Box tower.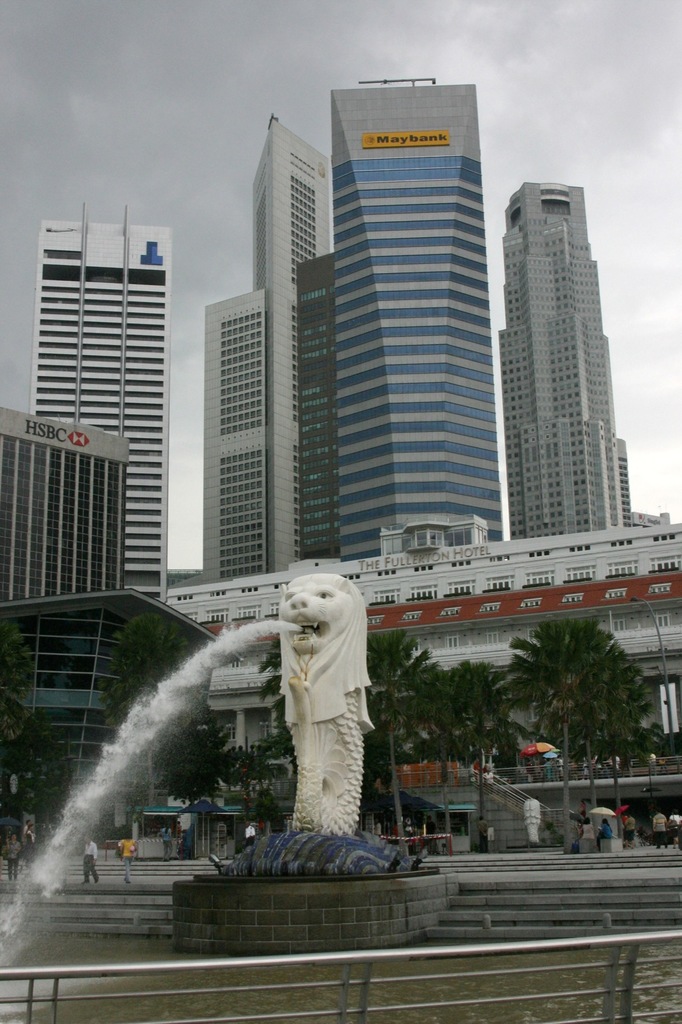
BBox(248, 71, 535, 552).
